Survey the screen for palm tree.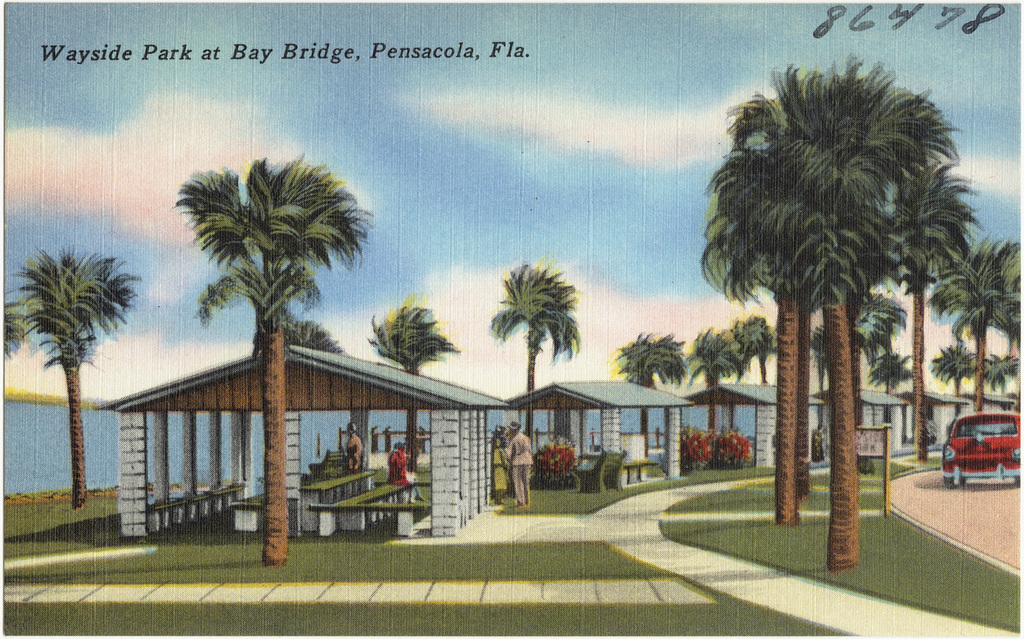
Survey found: crop(915, 325, 976, 435).
